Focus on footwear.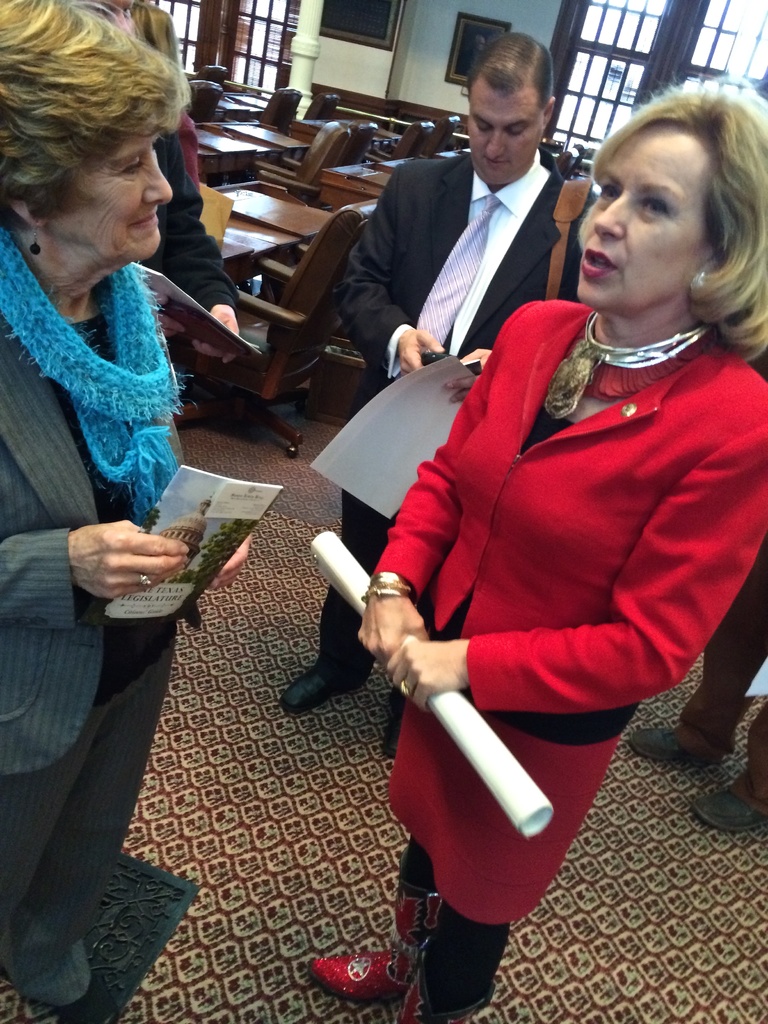
Focused at [380,691,408,756].
